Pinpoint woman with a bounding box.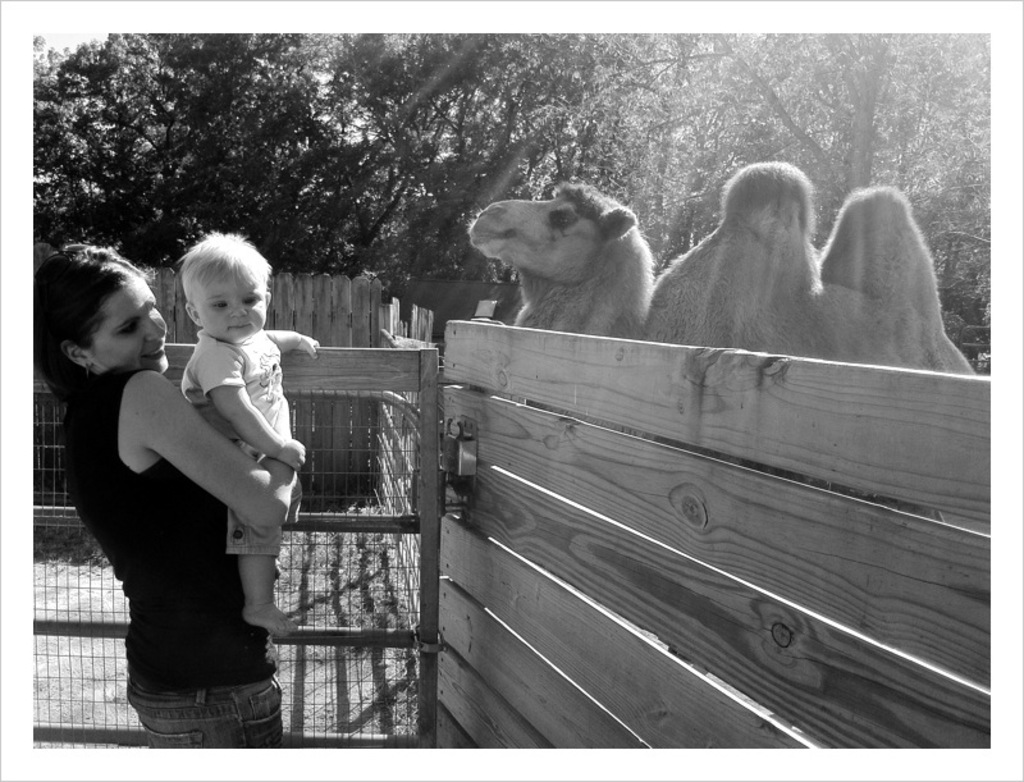
<region>64, 218, 320, 751</region>.
